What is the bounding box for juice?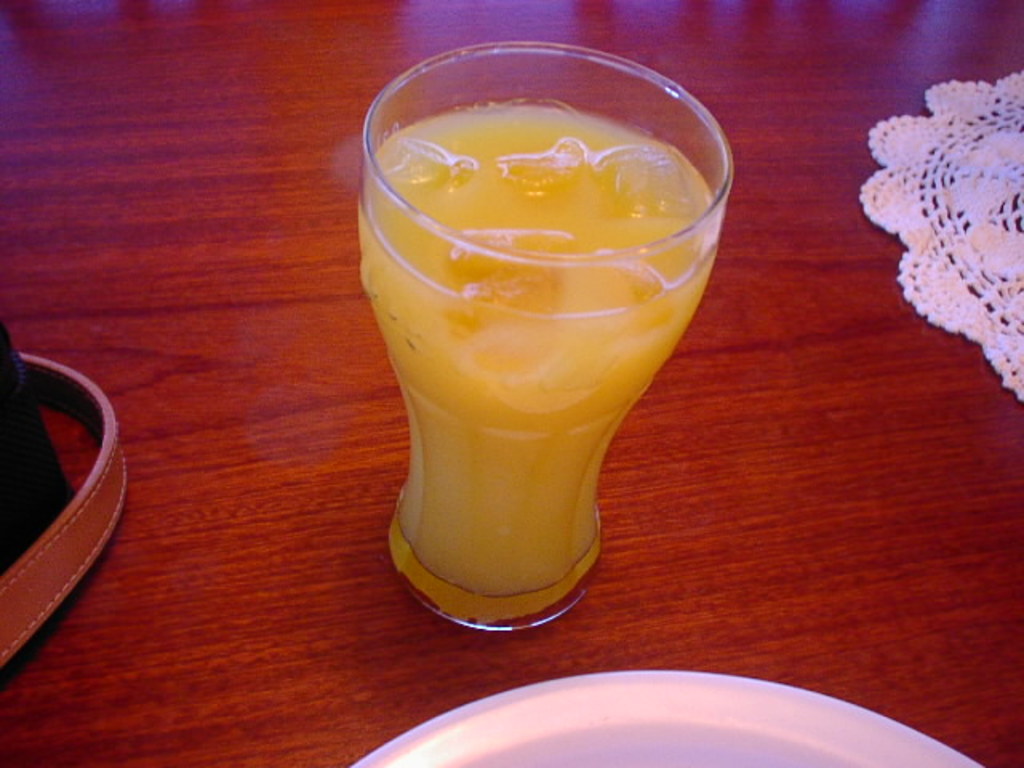
box(355, 99, 726, 595).
